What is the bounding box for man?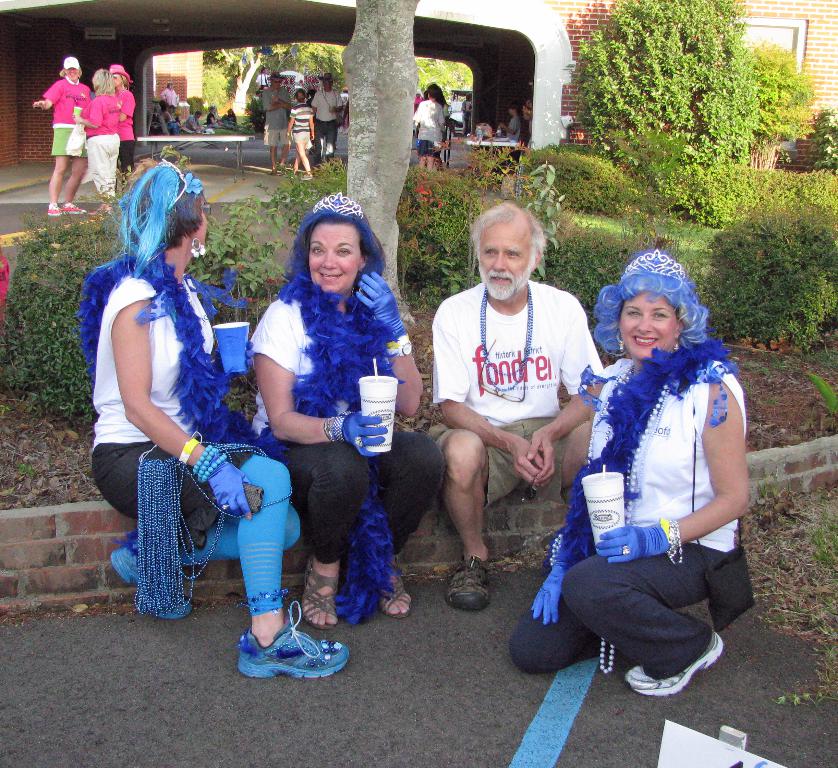
rect(160, 79, 172, 109).
